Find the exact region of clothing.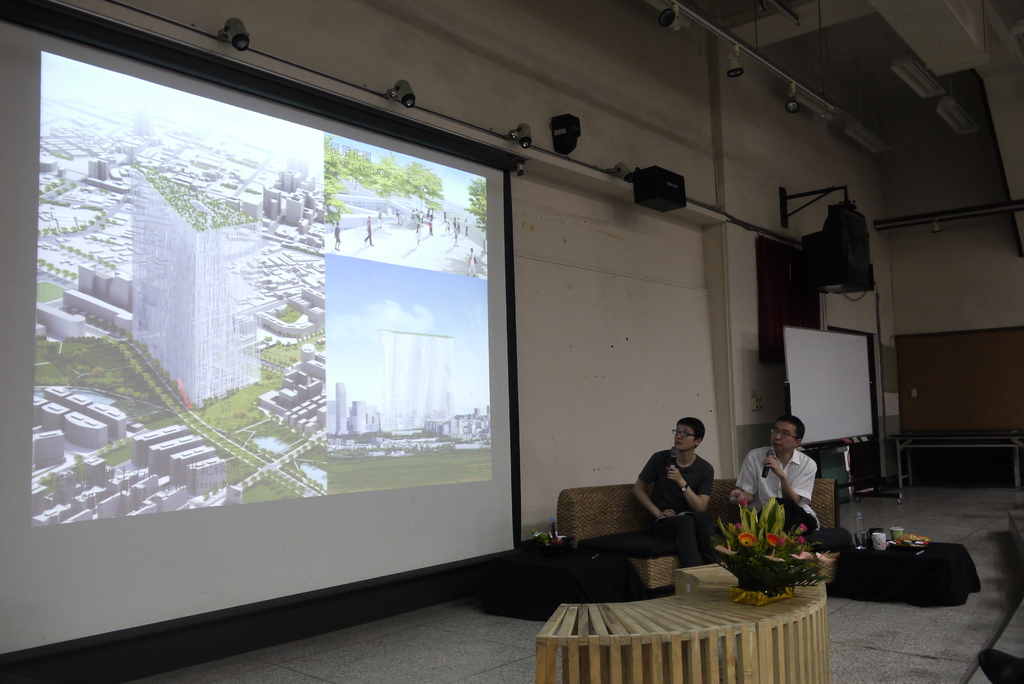
Exact region: pyautogui.locateOnScreen(625, 444, 714, 559).
